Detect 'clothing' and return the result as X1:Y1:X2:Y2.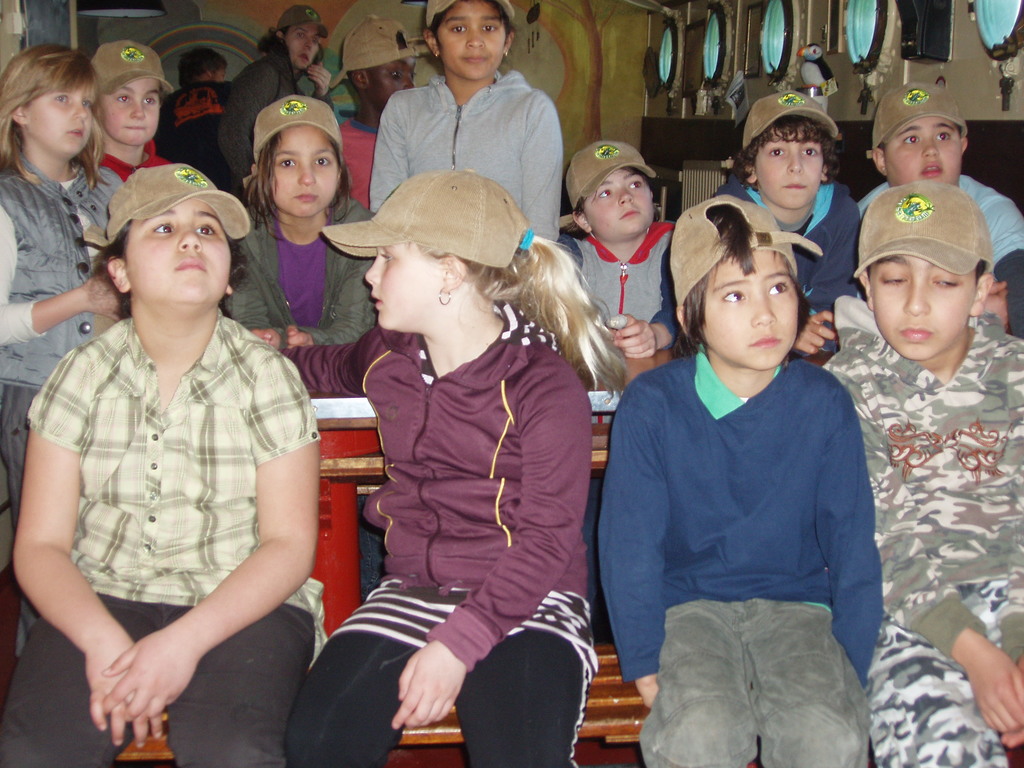
714:166:883:338.
